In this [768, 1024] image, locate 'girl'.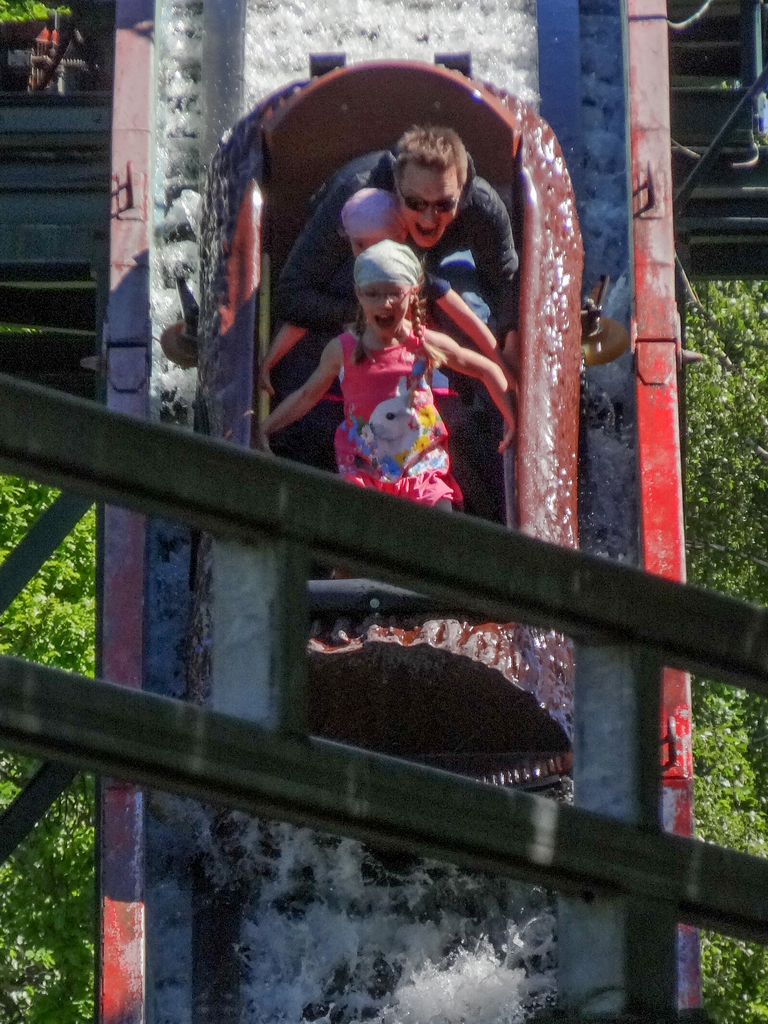
Bounding box: [x1=272, y1=243, x2=519, y2=510].
